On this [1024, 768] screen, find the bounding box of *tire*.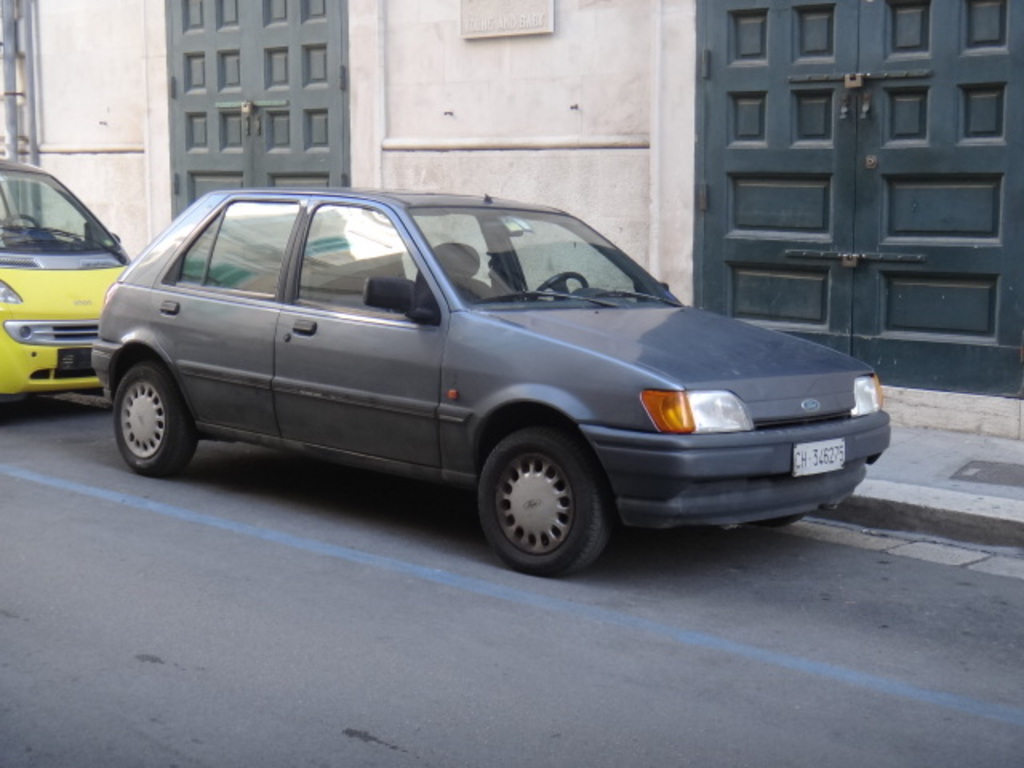
Bounding box: <box>757,512,797,528</box>.
